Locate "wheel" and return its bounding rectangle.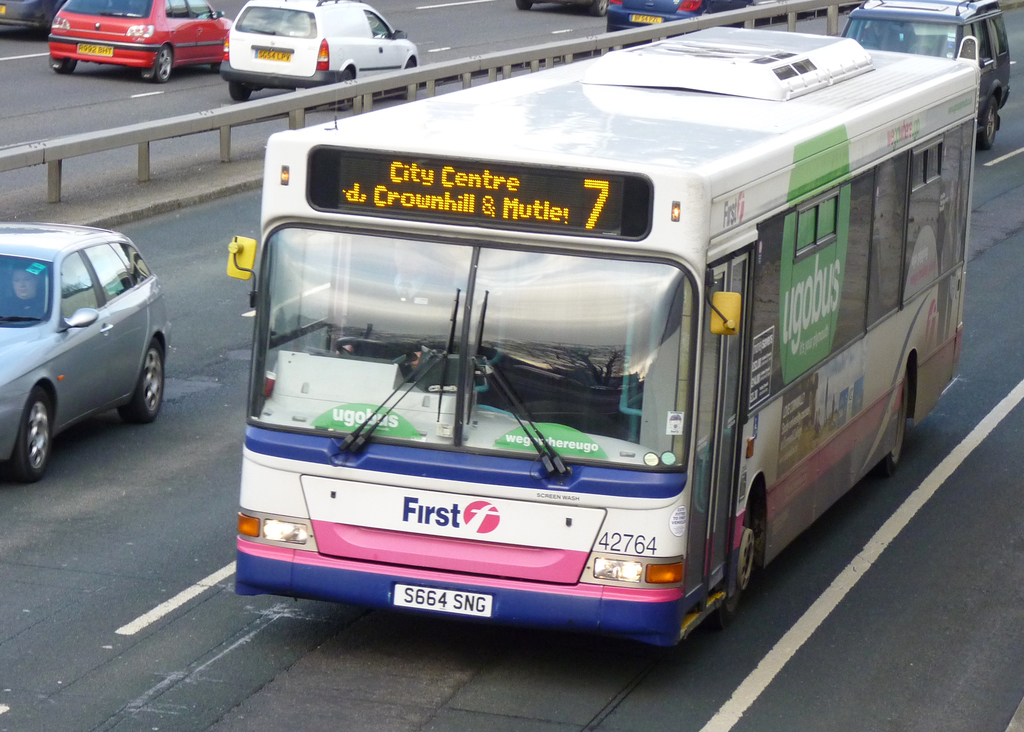
bbox=[984, 97, 1007, 147].
